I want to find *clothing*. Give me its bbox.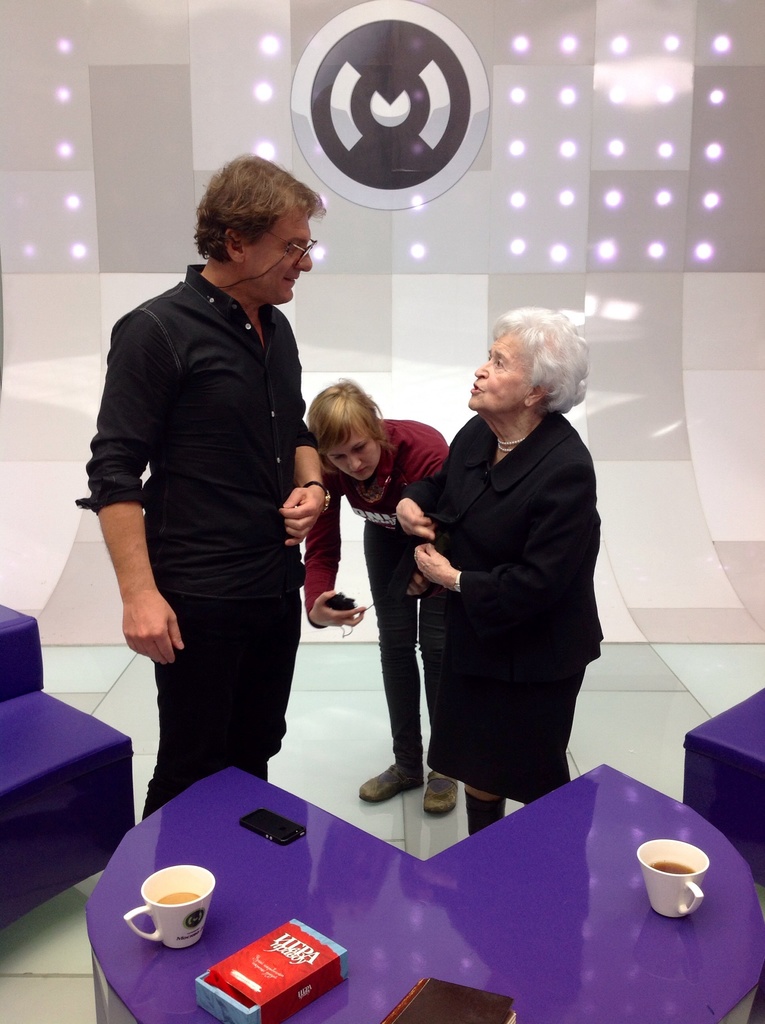
Rect(402, 406, 607, 803).
